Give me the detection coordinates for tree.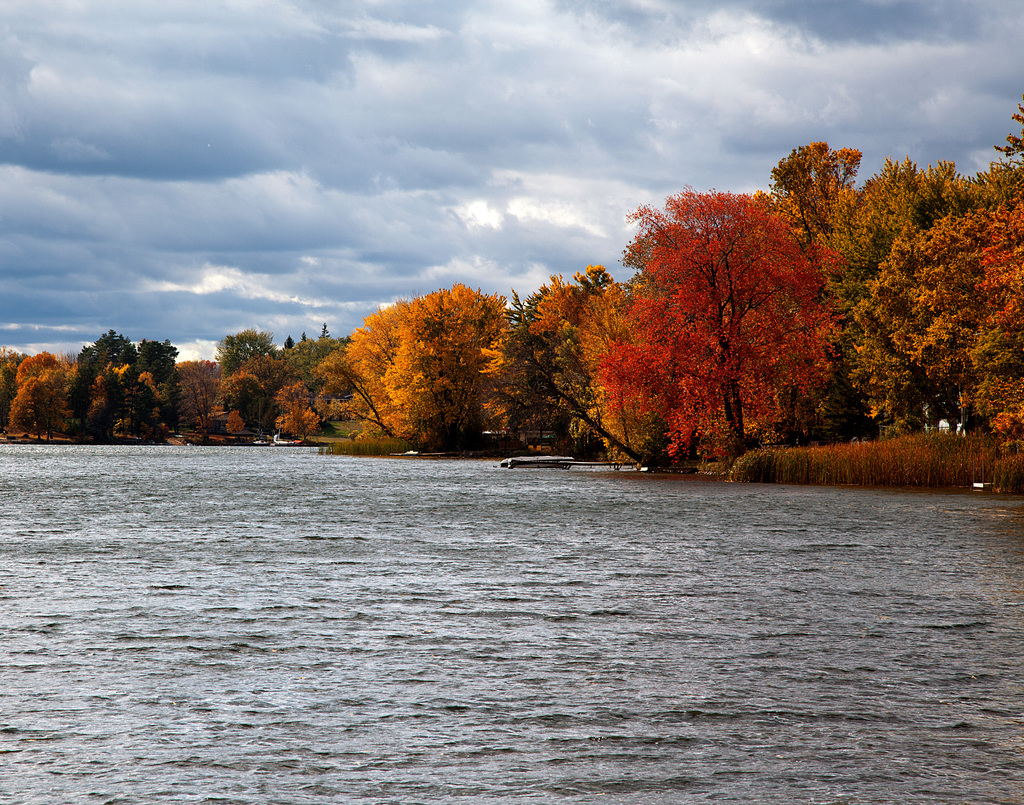
x1=216 y1=323 x2=276 y2=393.
